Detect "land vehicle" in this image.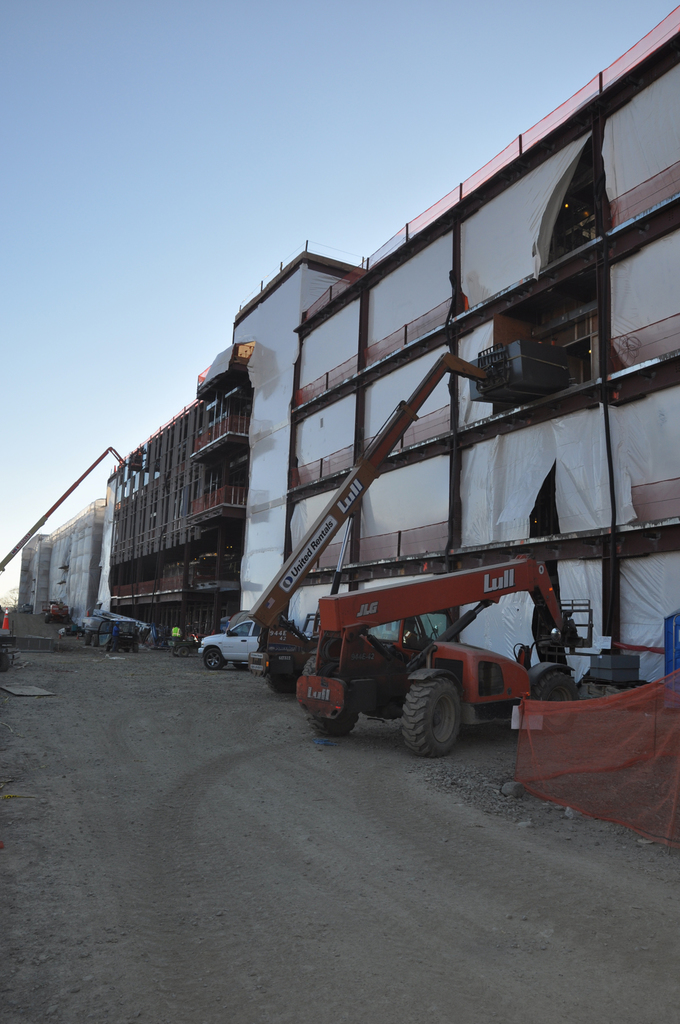
Detection: bbox(46, 603, 72, 620).
